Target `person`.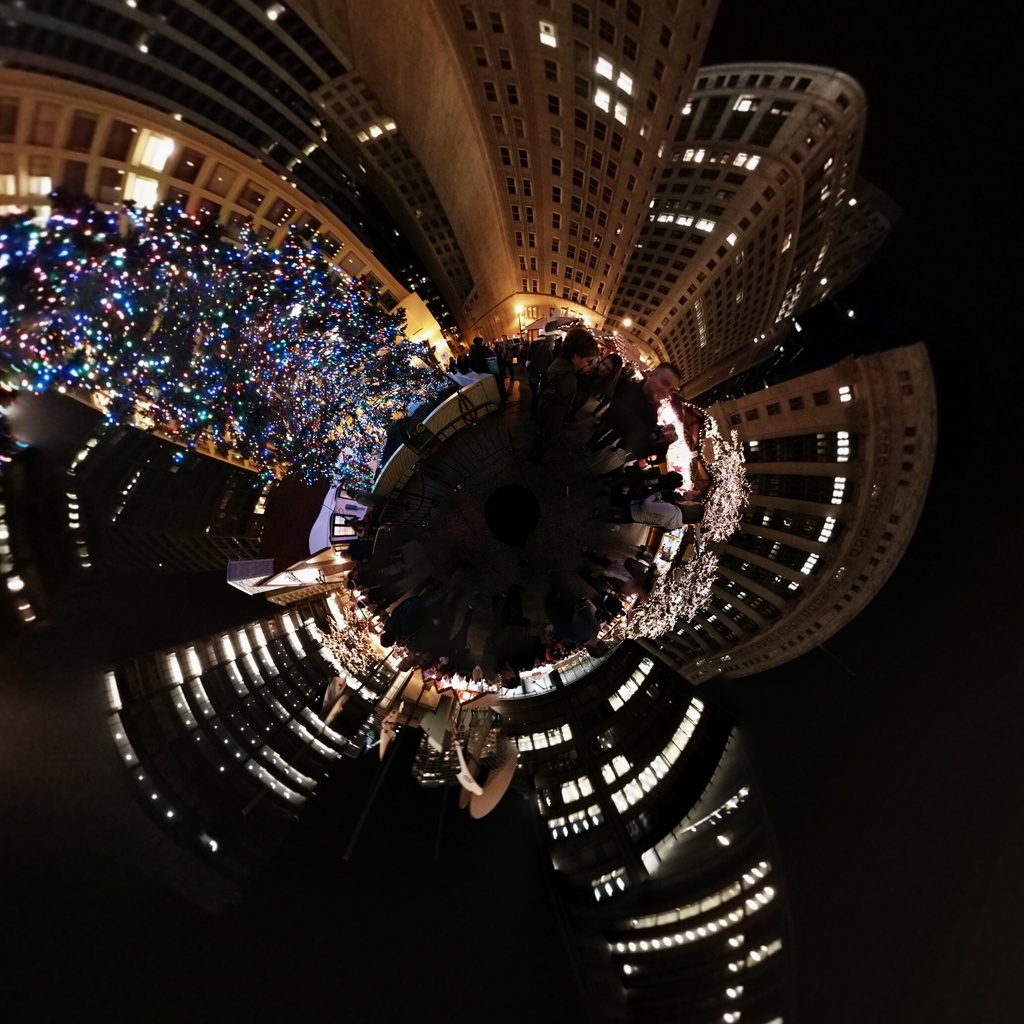
Target region: <bbox>593, 488, 705, 529</bbox>.
